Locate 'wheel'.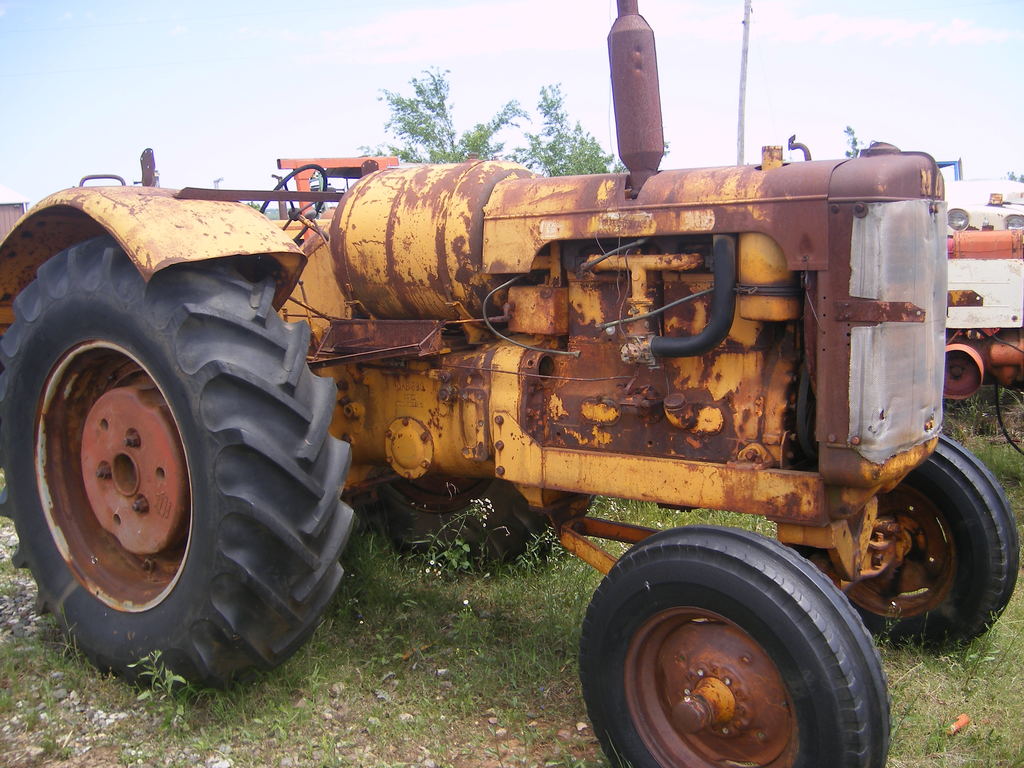
Bounding box: 580, 524, 895, 767.
